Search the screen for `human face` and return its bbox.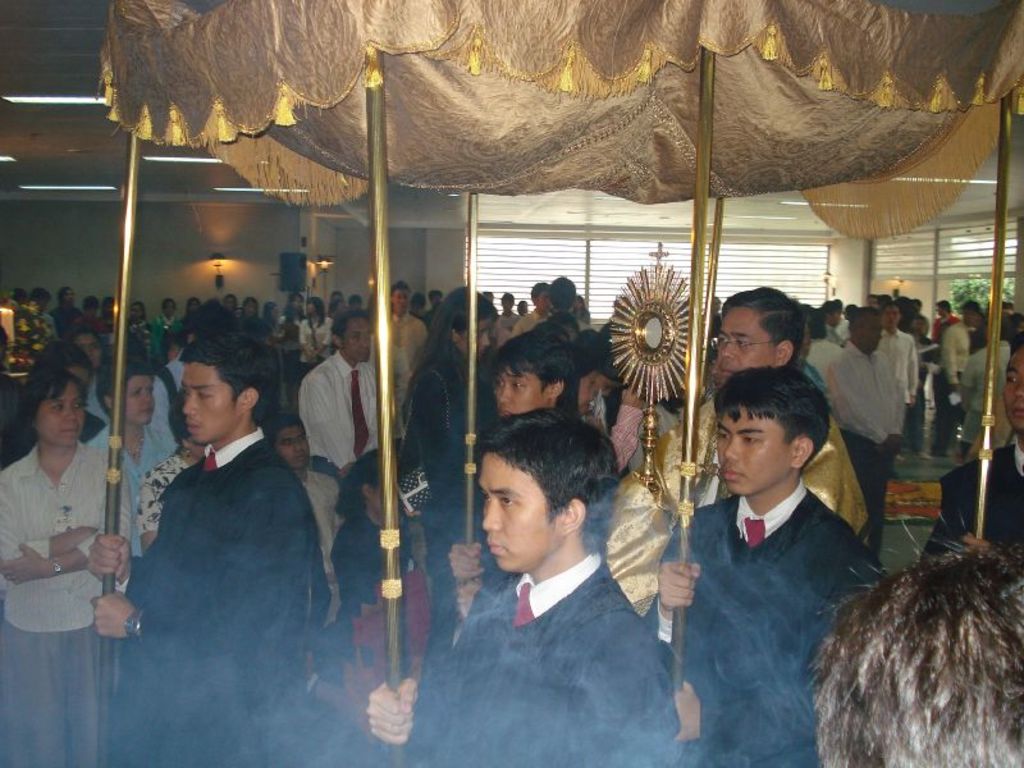
Found: region(475, 452, 561, 570).
